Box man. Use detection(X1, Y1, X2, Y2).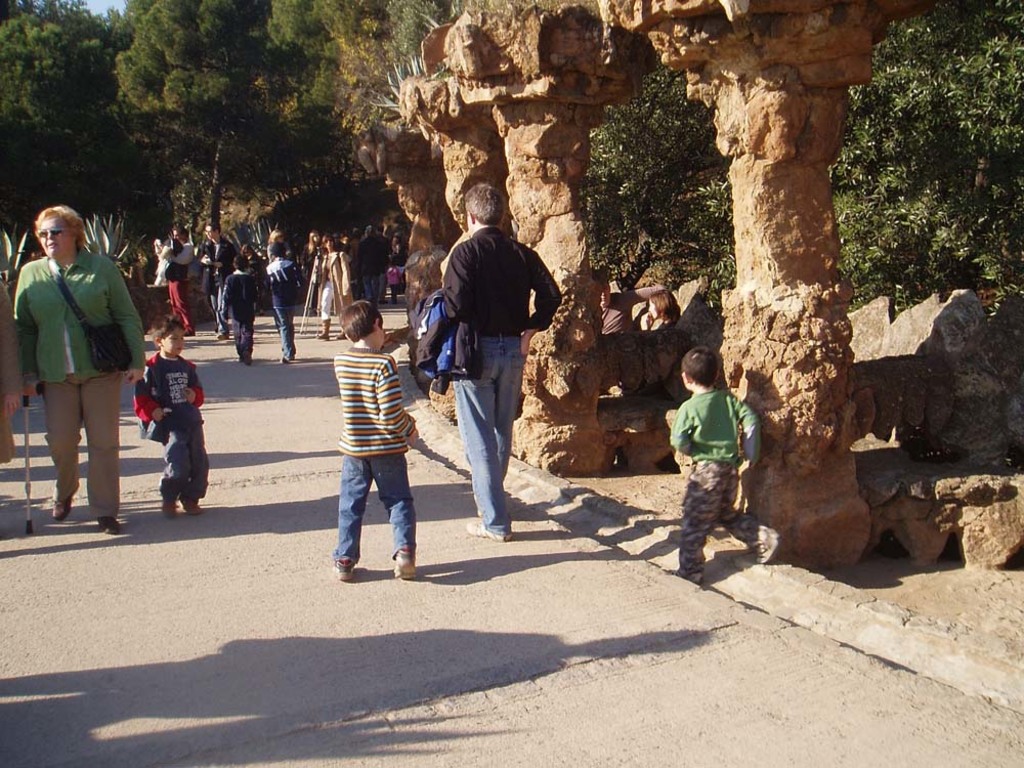
detection(357, 226, 392, 308).
